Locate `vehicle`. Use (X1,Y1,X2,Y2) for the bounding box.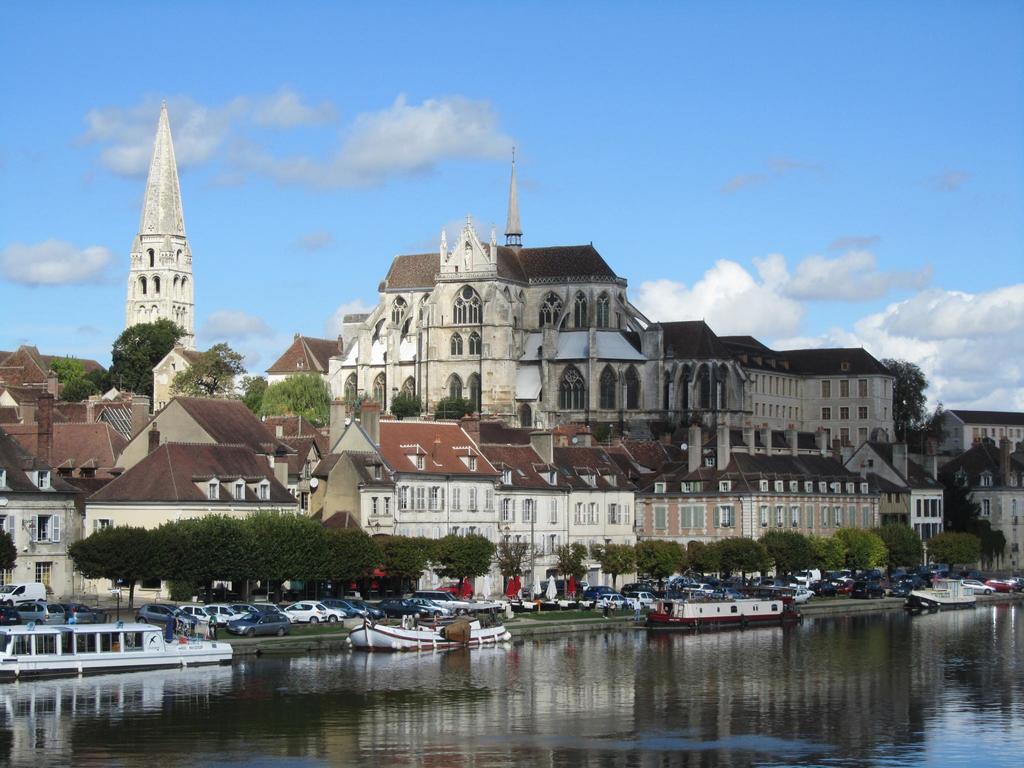
(0,608,14,629).
